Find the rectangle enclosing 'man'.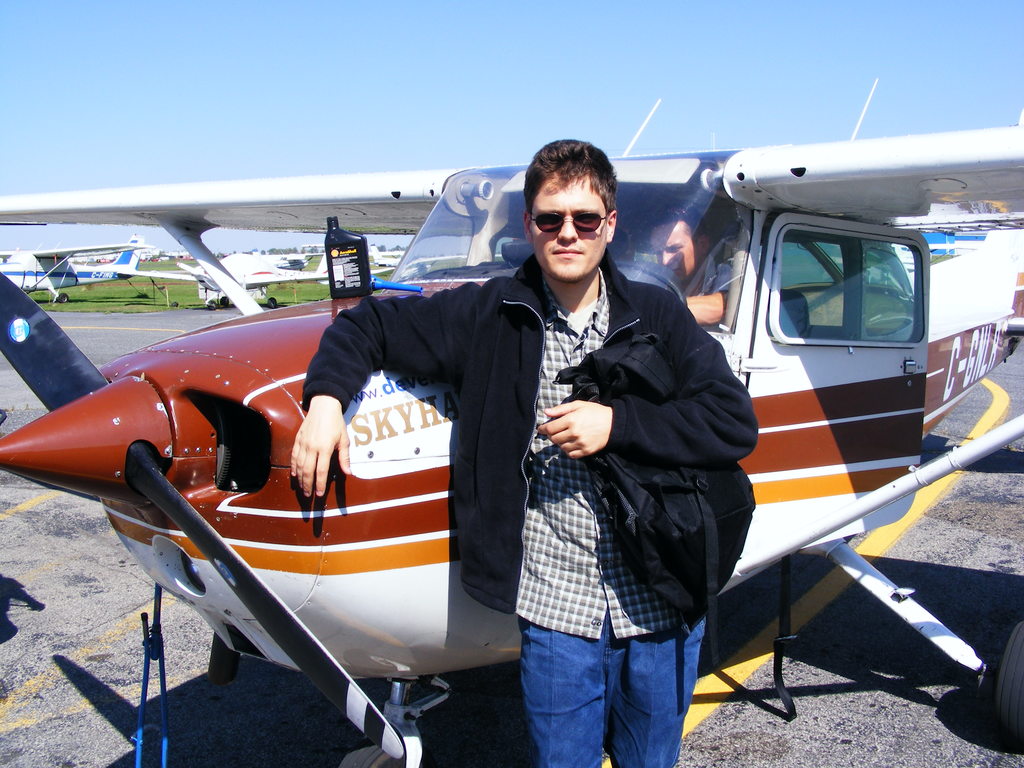
648 198 737 325.
